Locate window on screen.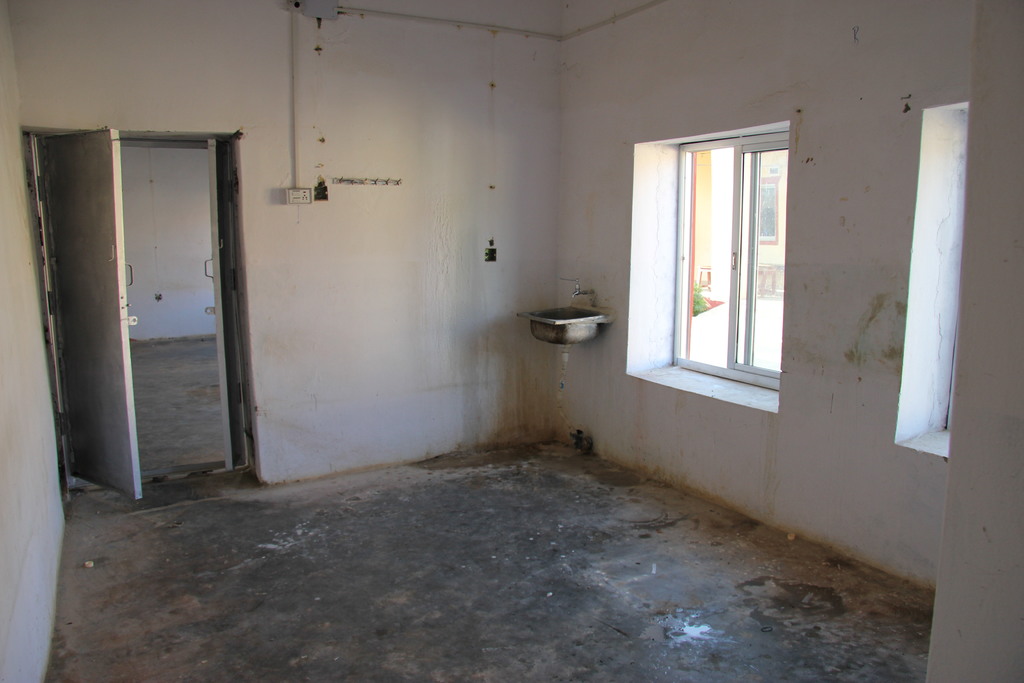
On screen at 671 131 787 393.
